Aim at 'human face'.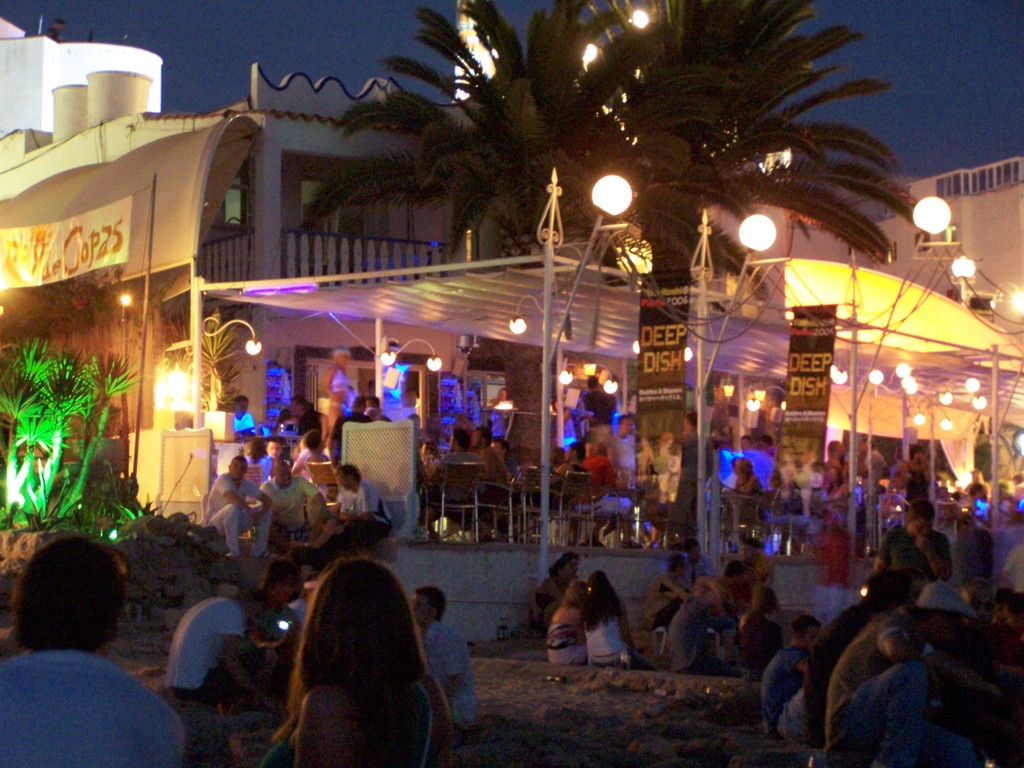
Aimed at box(272, 465, 292, 487).
